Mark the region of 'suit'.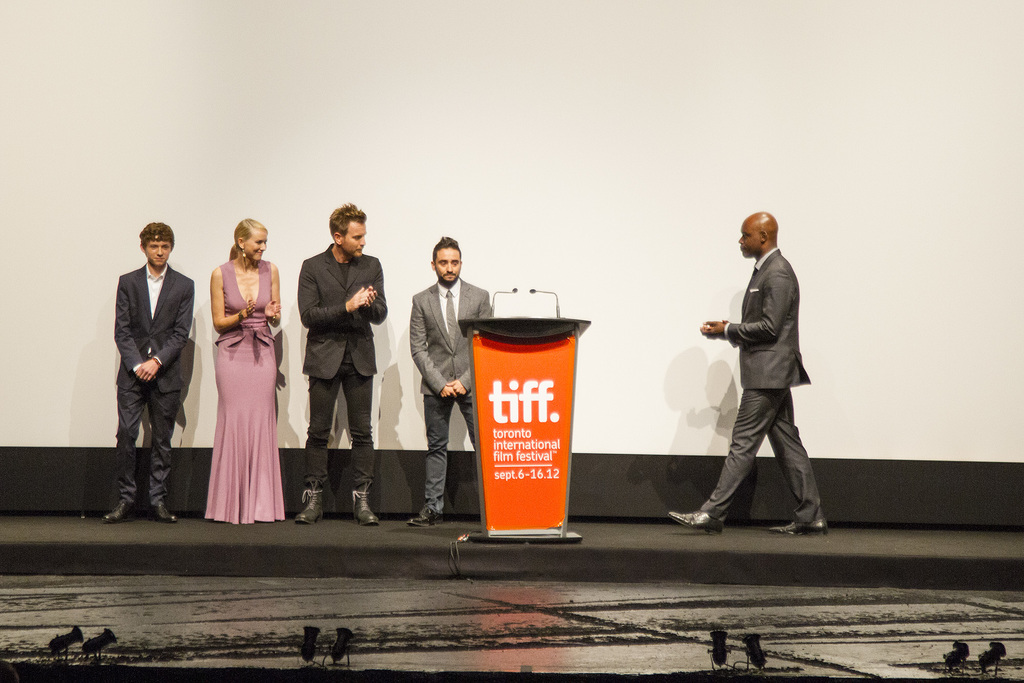
Region: bbox(298, 241, 387, 490).
